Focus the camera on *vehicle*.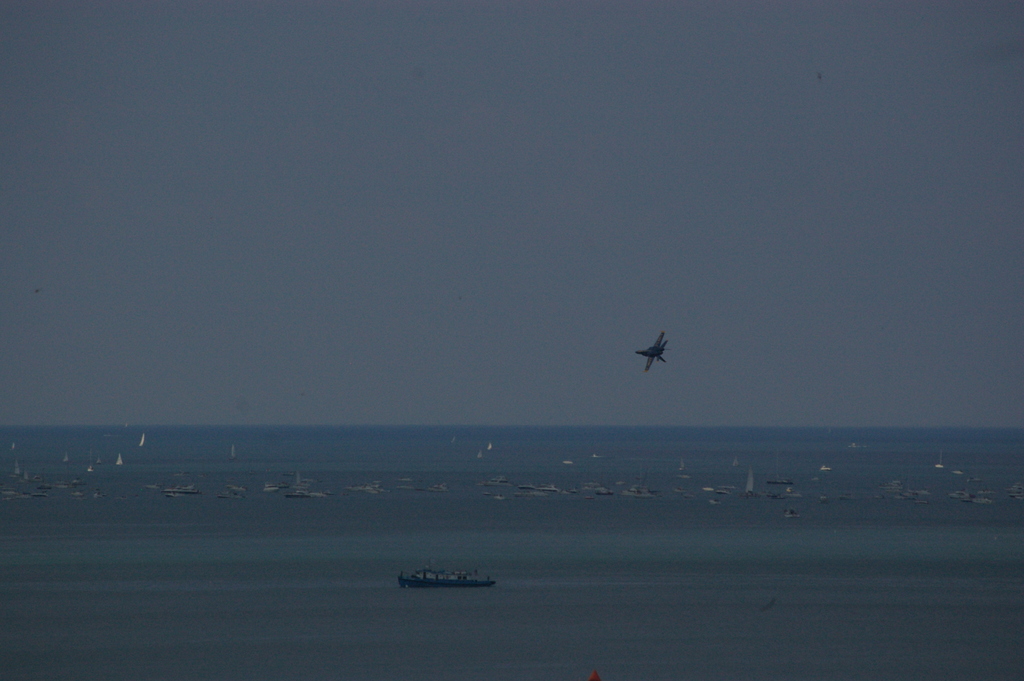
Focus region: {"x1": 289, "y1": 466, "x2": 335, "y2": 500}.
